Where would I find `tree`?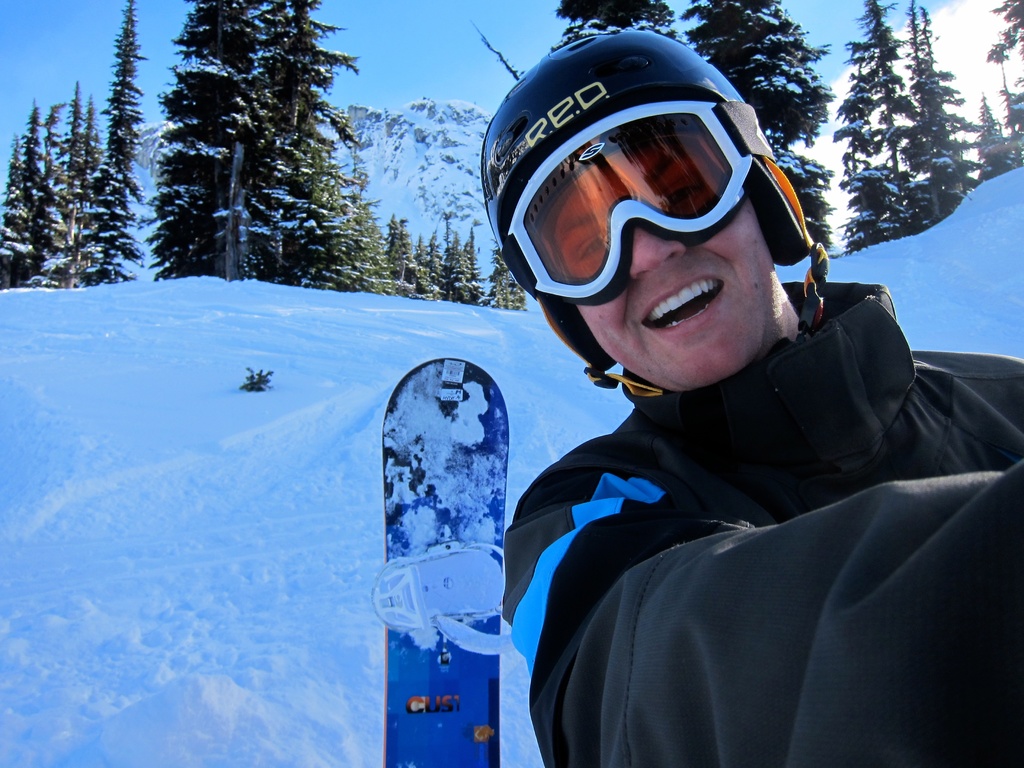
At pyautogui.locateOnScreen(483, 246, 530, 312).
